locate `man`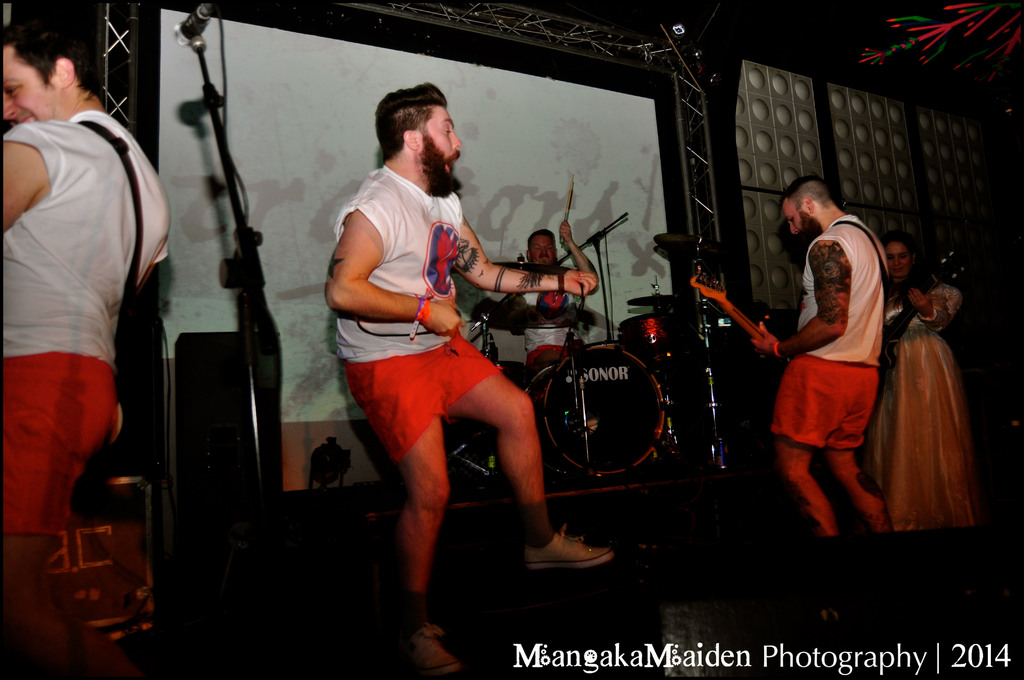
{"left": 749, "top": 174, "right": 894, "bottom": 540}
